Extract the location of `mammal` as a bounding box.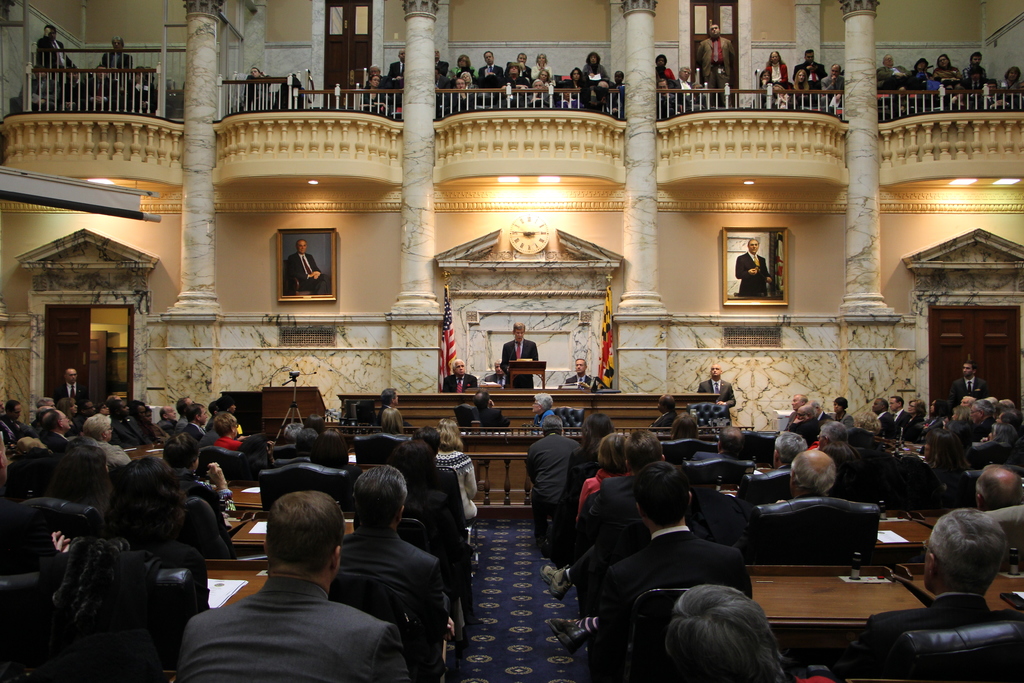
bbox=(376, 385, 412, 425).
